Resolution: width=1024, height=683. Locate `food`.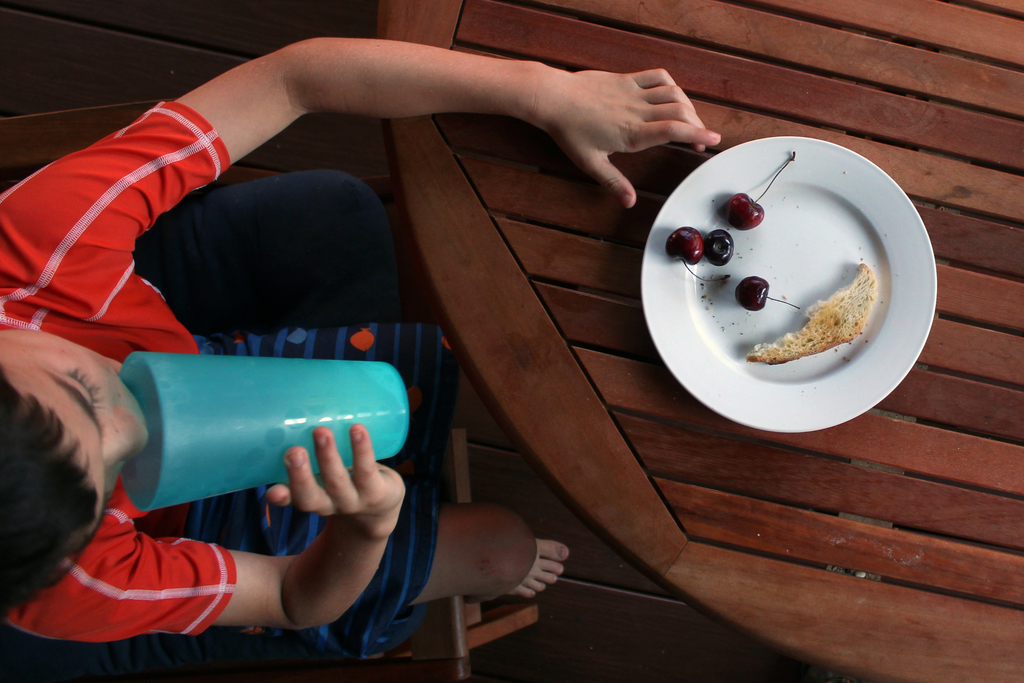
bbox=(700, 229, 733, 265).
